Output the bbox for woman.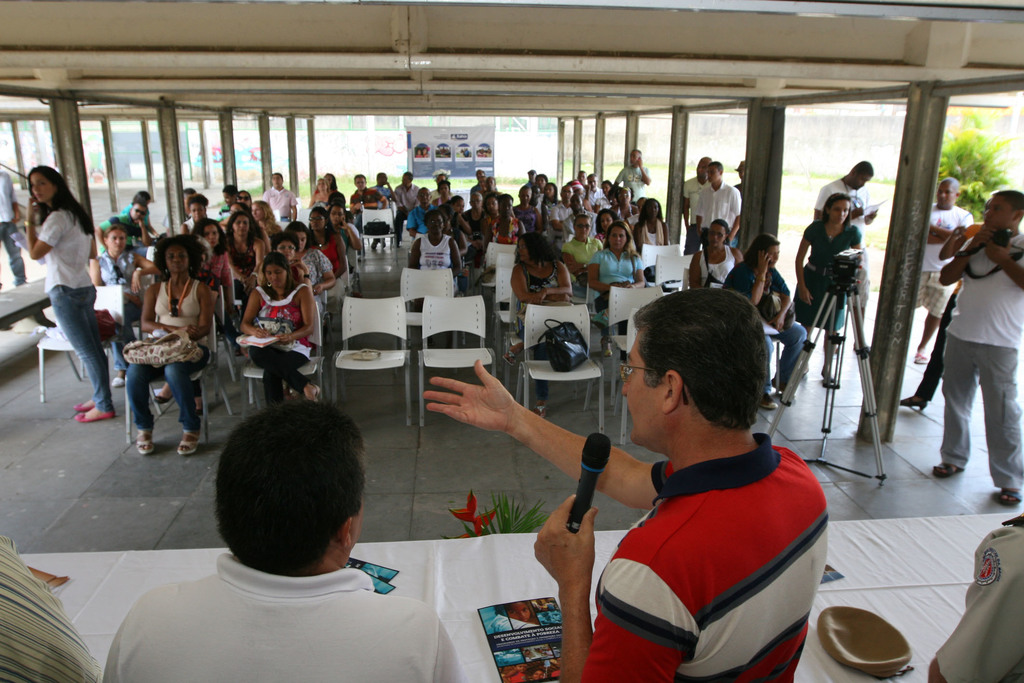
{"left": 311, "top": 172, "right": 327, "bottom": 205}.
